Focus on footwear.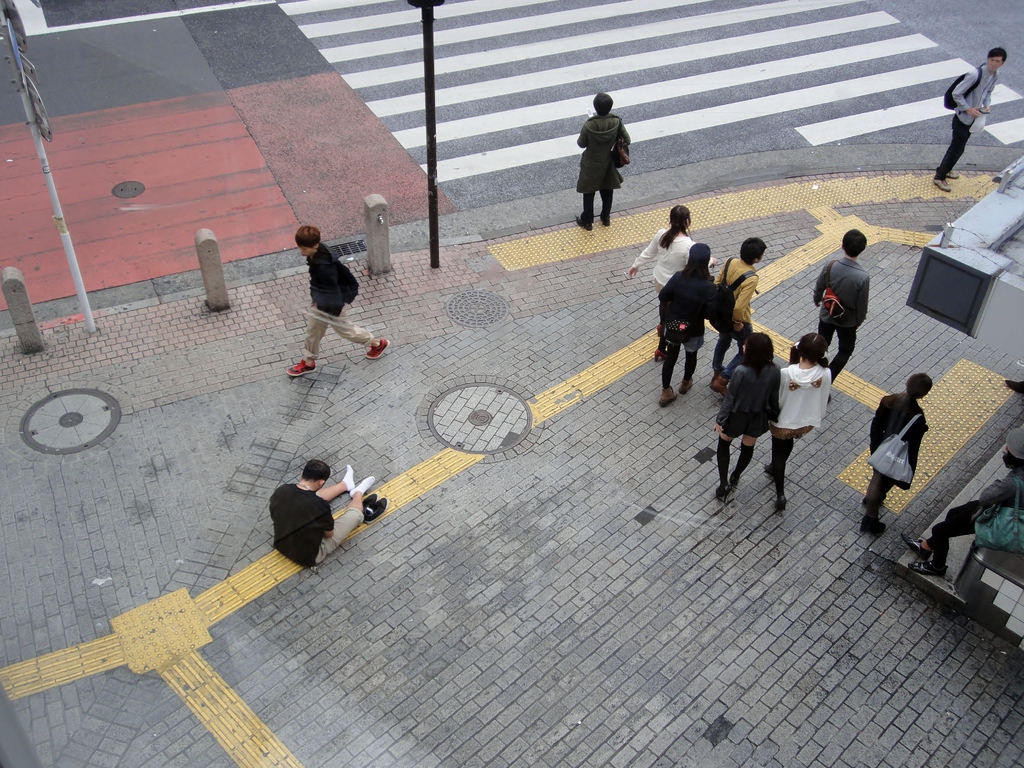
Focused at box(365, 334, 390, 360).
